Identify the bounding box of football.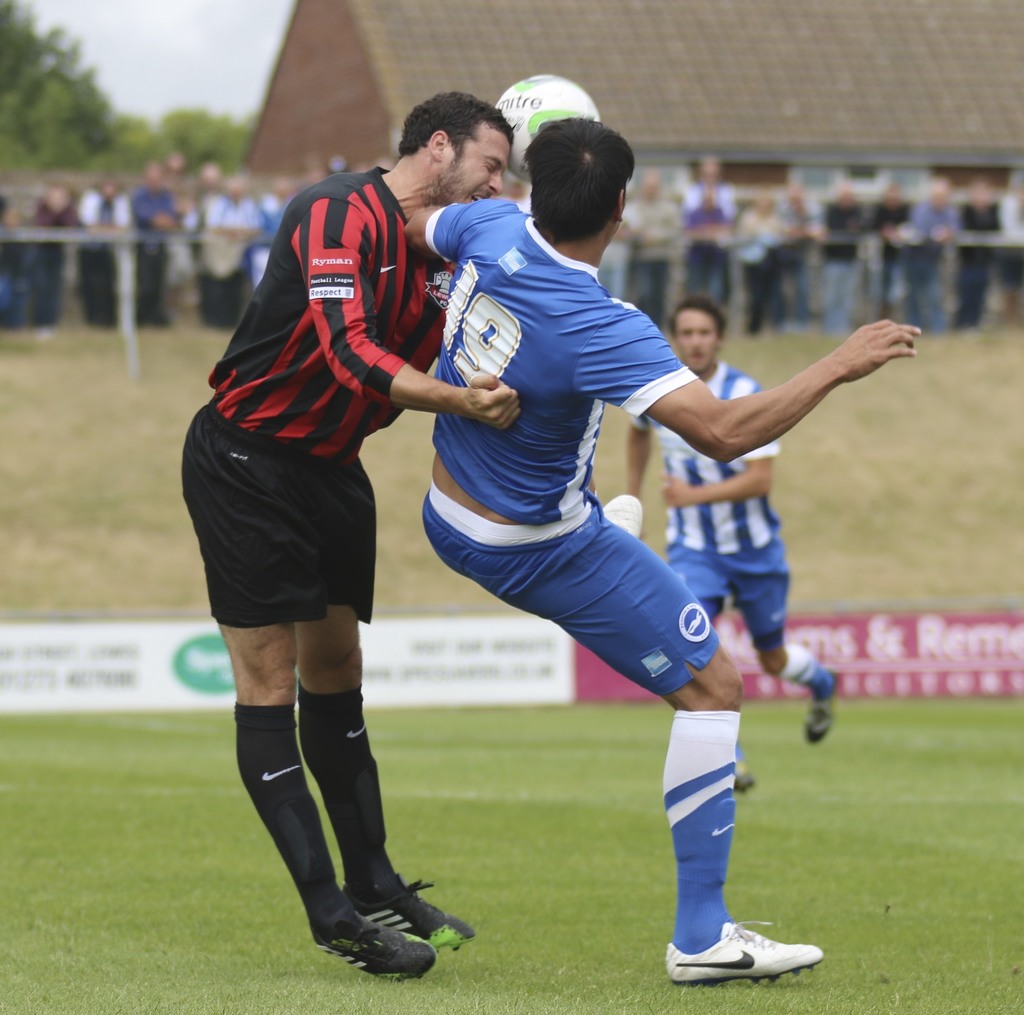
[494,72,599,187].
